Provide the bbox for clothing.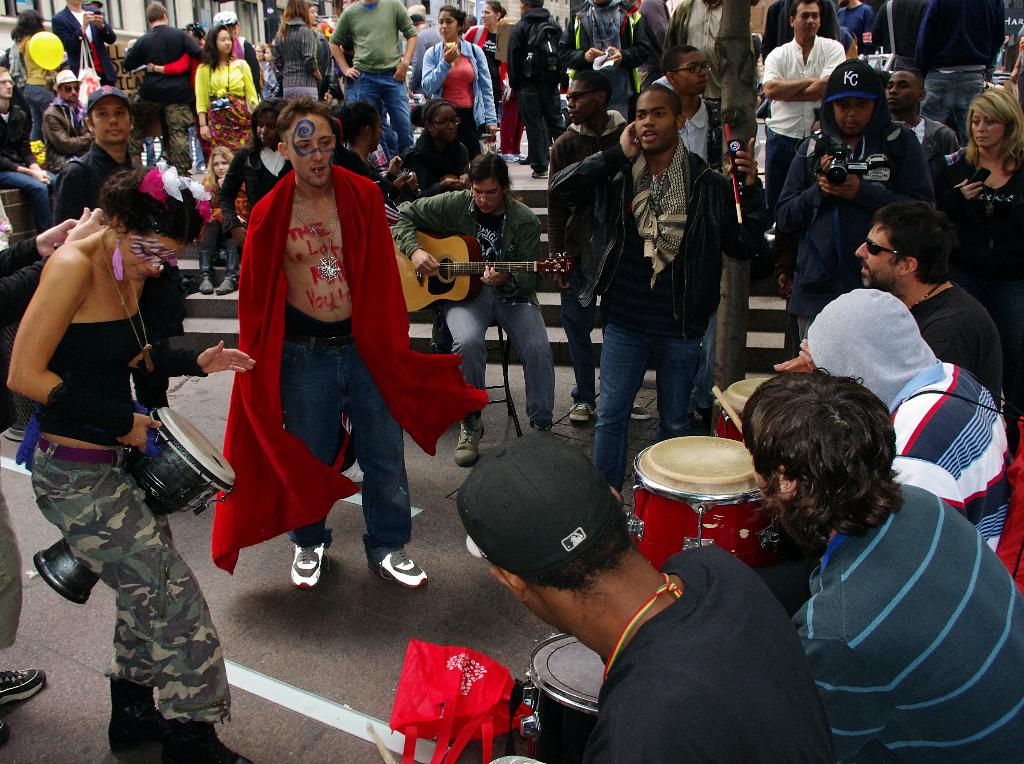
box=[837, 4, 879, 58].
